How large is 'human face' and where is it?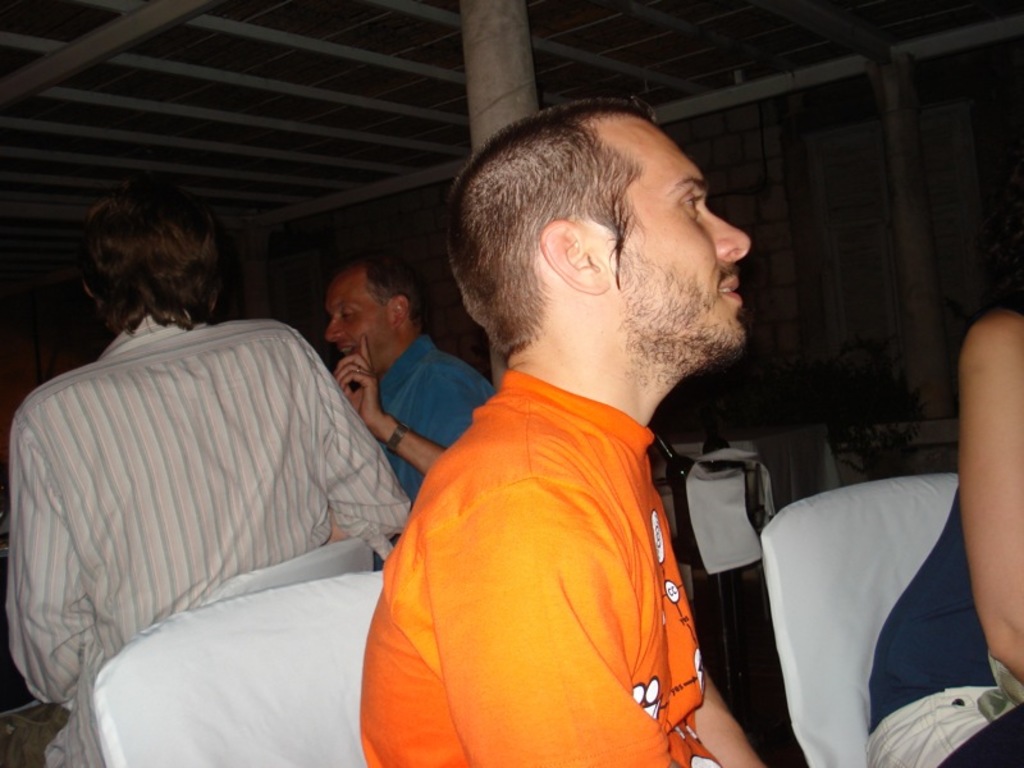
Bounding box: <bbox>599, 101, 754, 355</bbox>.
